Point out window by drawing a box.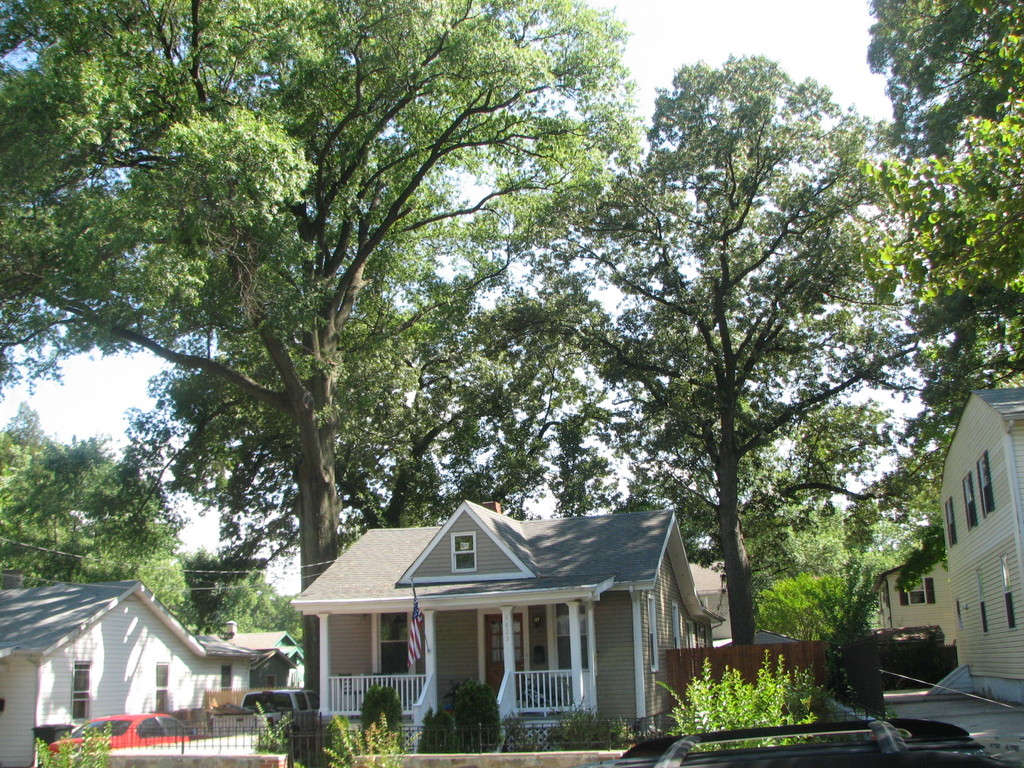
73, 660, 92, 720.
